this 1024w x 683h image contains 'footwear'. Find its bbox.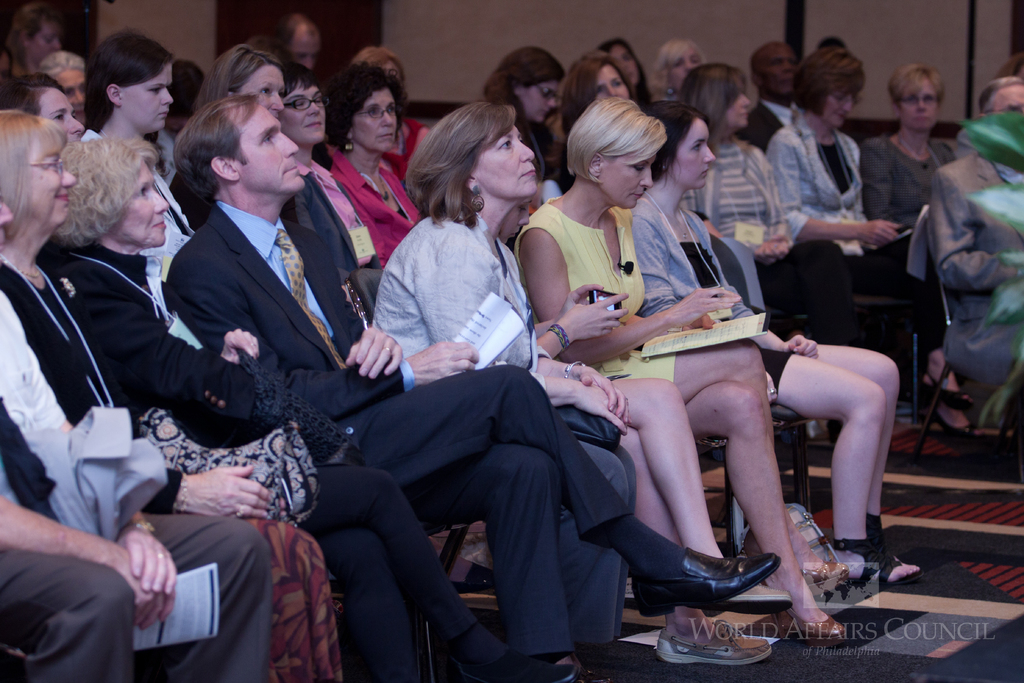
Rect(922, 379, 977, 407).
